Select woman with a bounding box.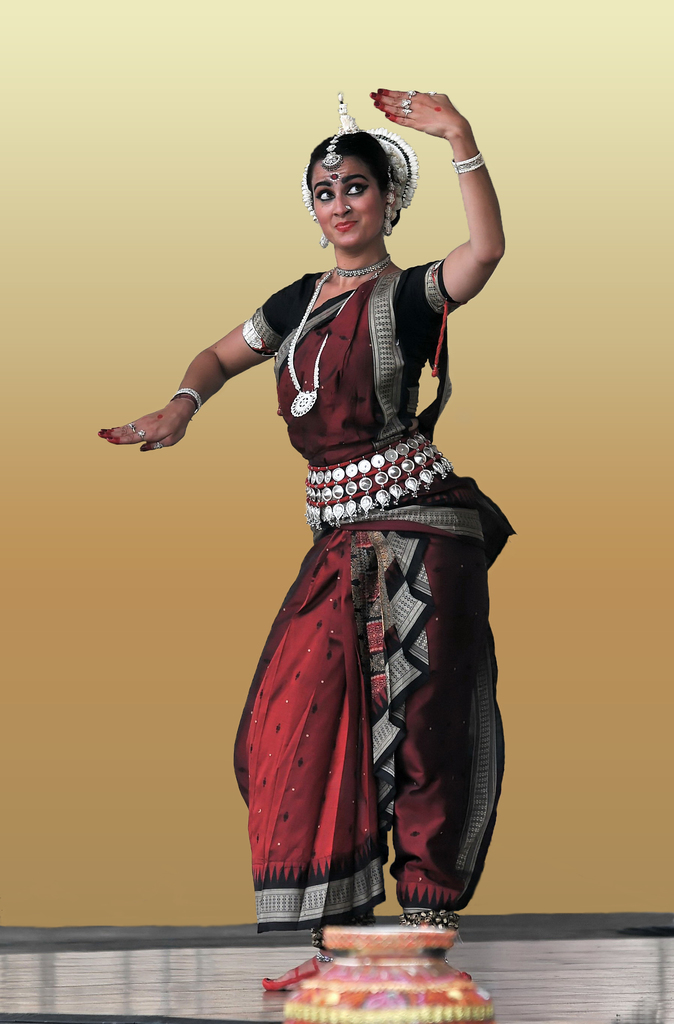
(x1=131, y1=90, x2=520, y2=970).
